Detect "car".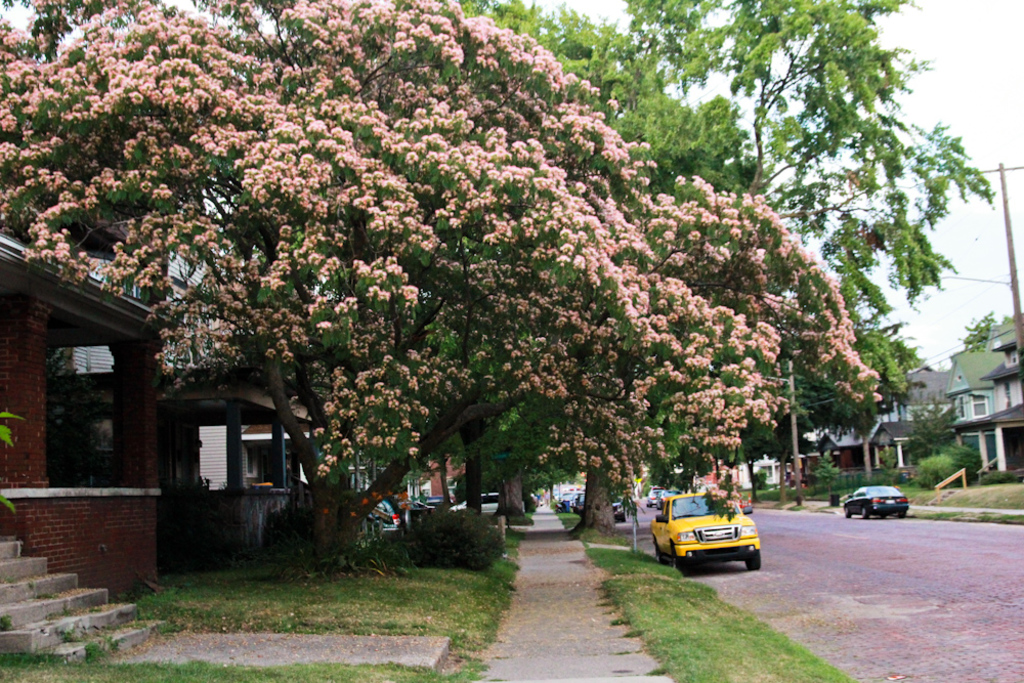
Detected at l=571, t=493, r=581, b=514.
